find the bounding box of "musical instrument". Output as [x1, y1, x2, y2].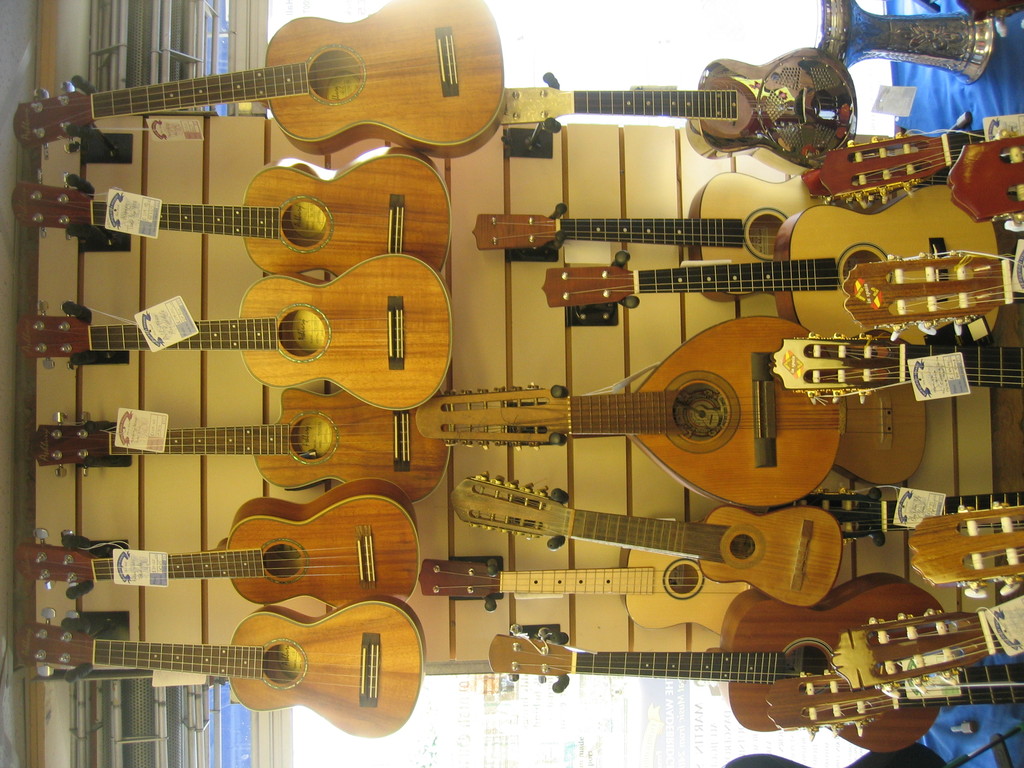
[23, 380, 458, 543].
